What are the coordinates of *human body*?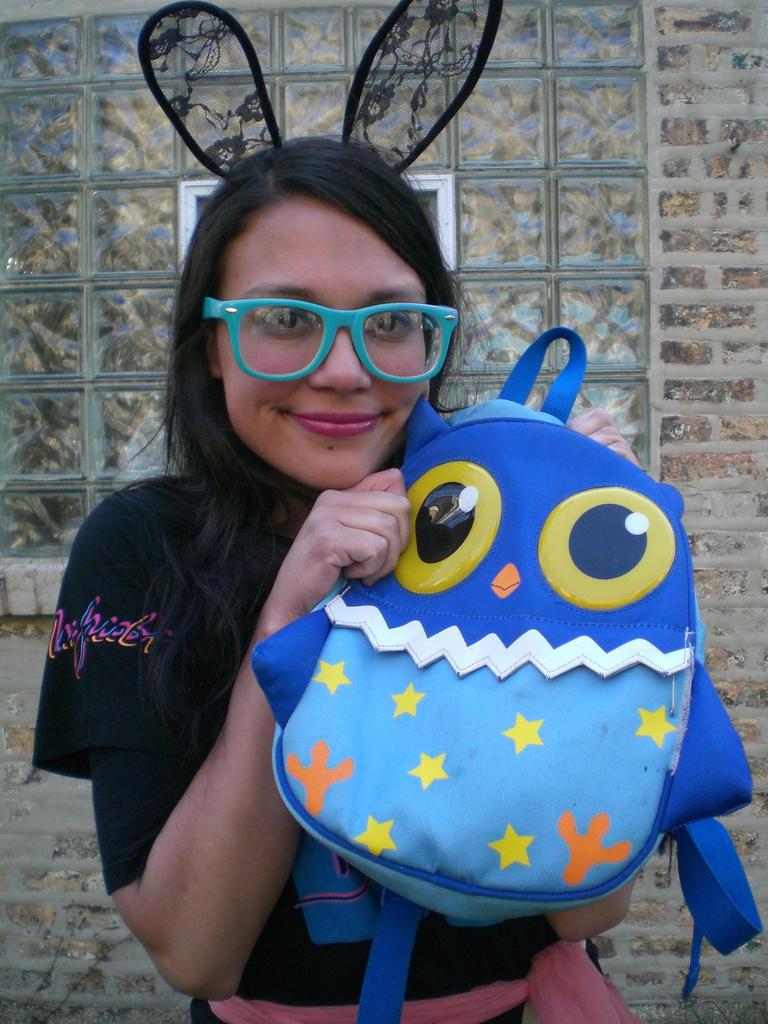
<bbox>118, 117, 668, 993</bbox>.
